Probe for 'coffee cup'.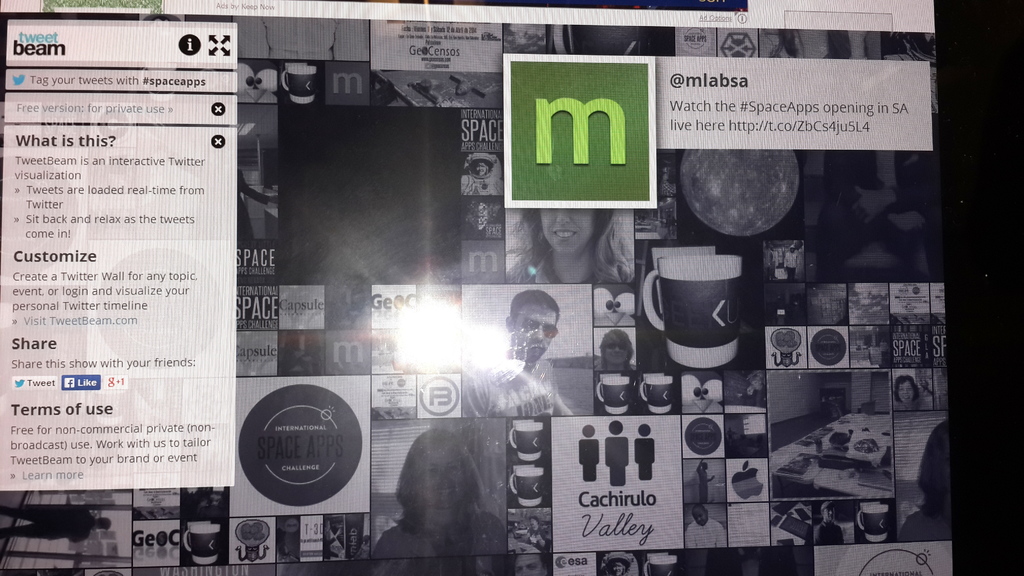
Probe result: 180 521 224 566.
